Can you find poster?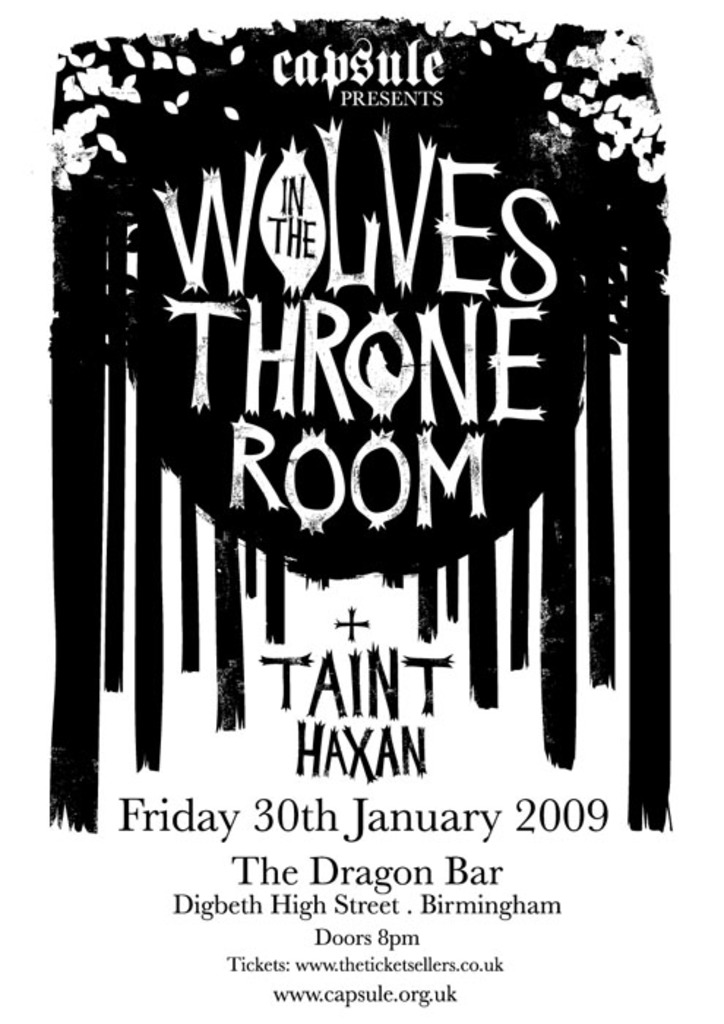
Yes, bounding box: <box>0,0,723,1023</box>.
